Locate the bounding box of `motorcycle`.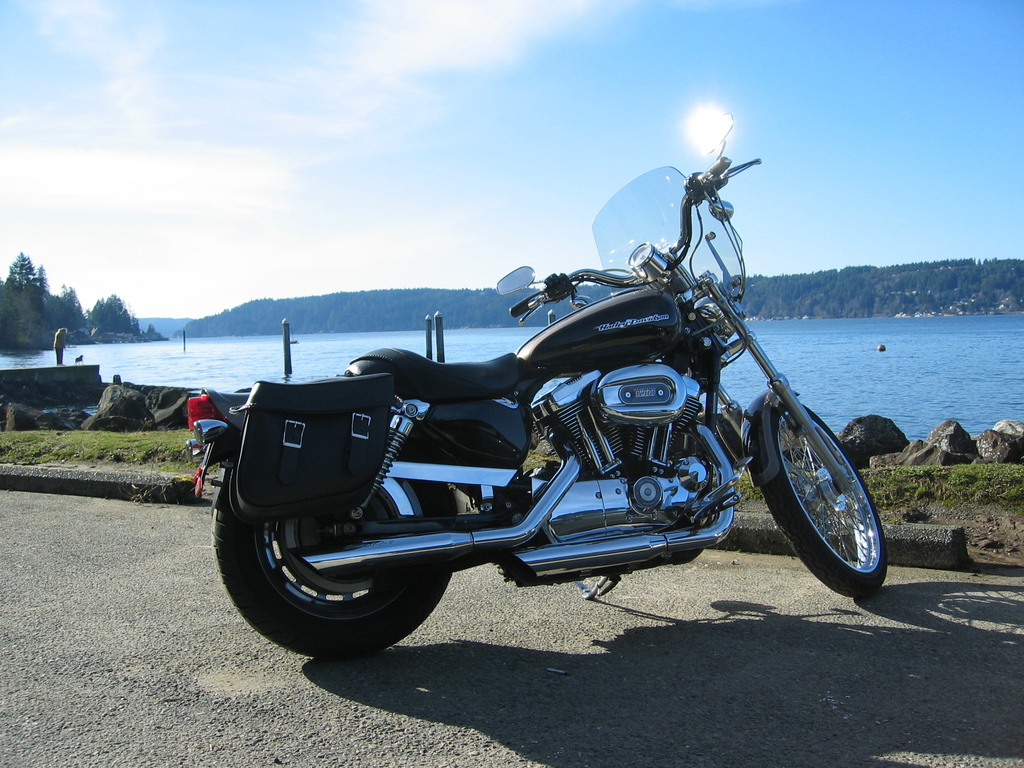
Bounding box: <box>213,164,913,660</box>.
